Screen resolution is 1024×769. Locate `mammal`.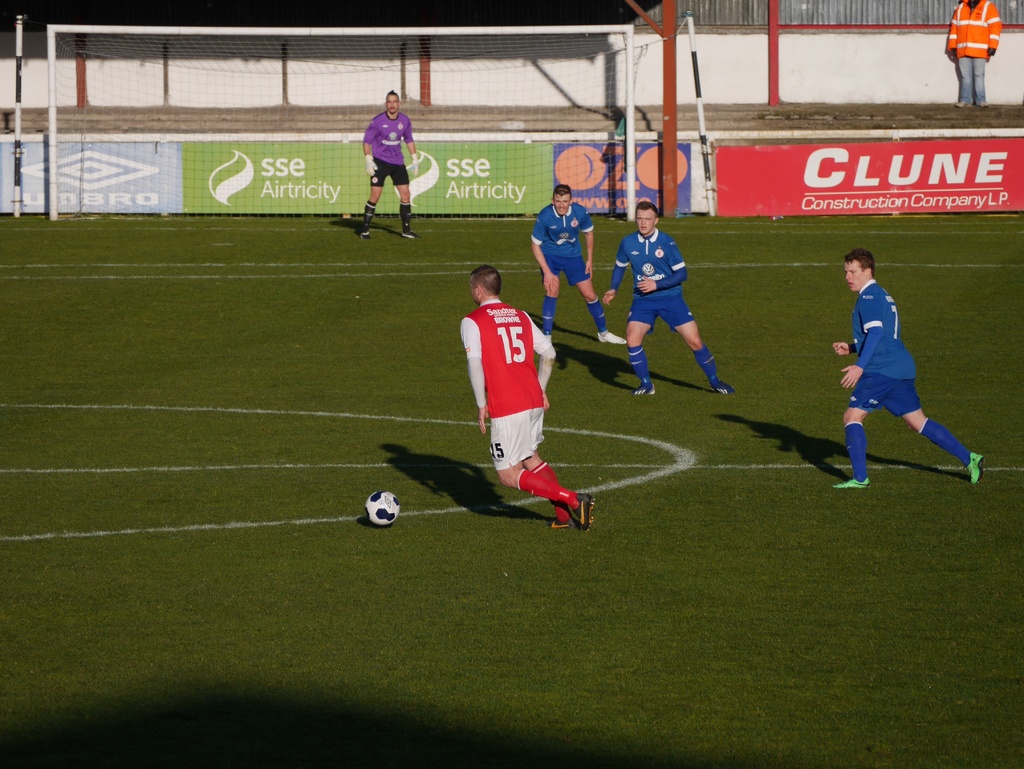
bbox=[942, 0, 1003, 108].
